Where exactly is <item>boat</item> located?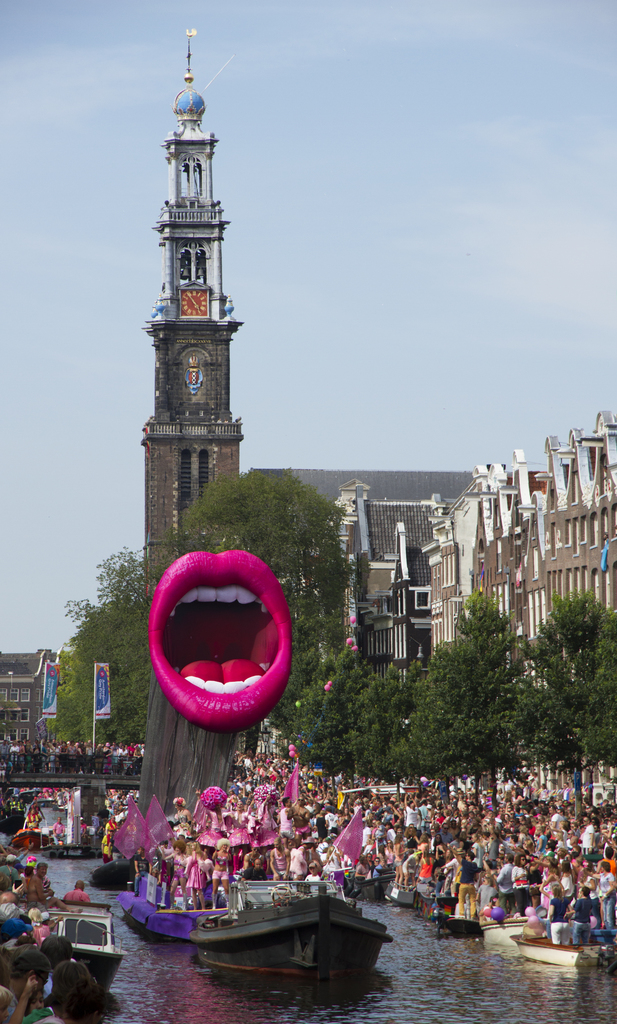
Its bounding box is [12, 826, 55, 850].
